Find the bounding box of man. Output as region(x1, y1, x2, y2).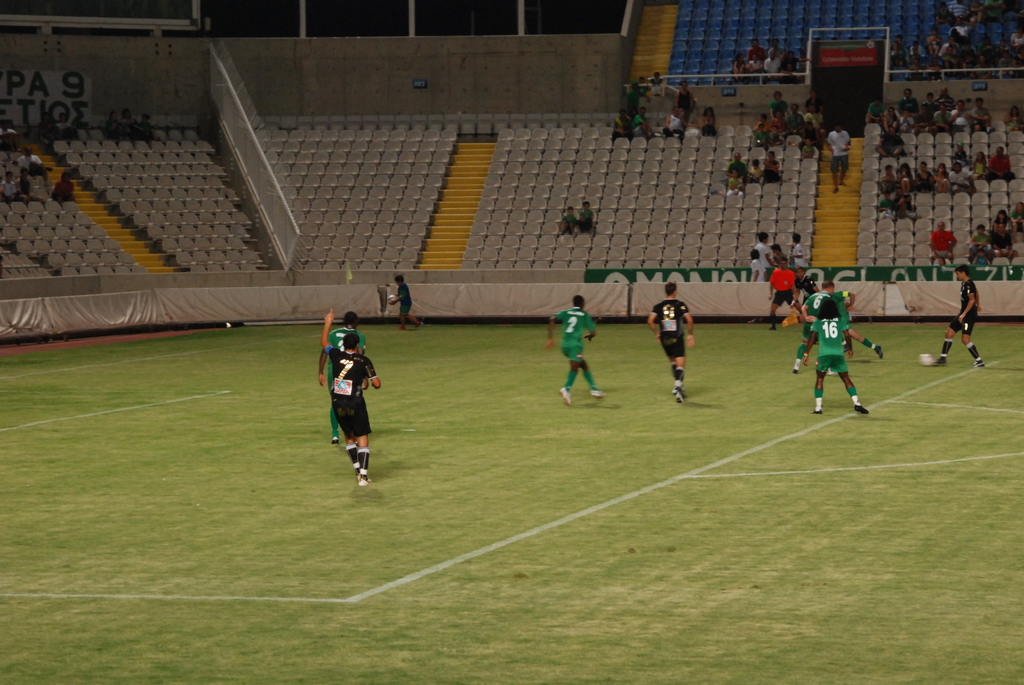
region(802, 280, 884, 361).
